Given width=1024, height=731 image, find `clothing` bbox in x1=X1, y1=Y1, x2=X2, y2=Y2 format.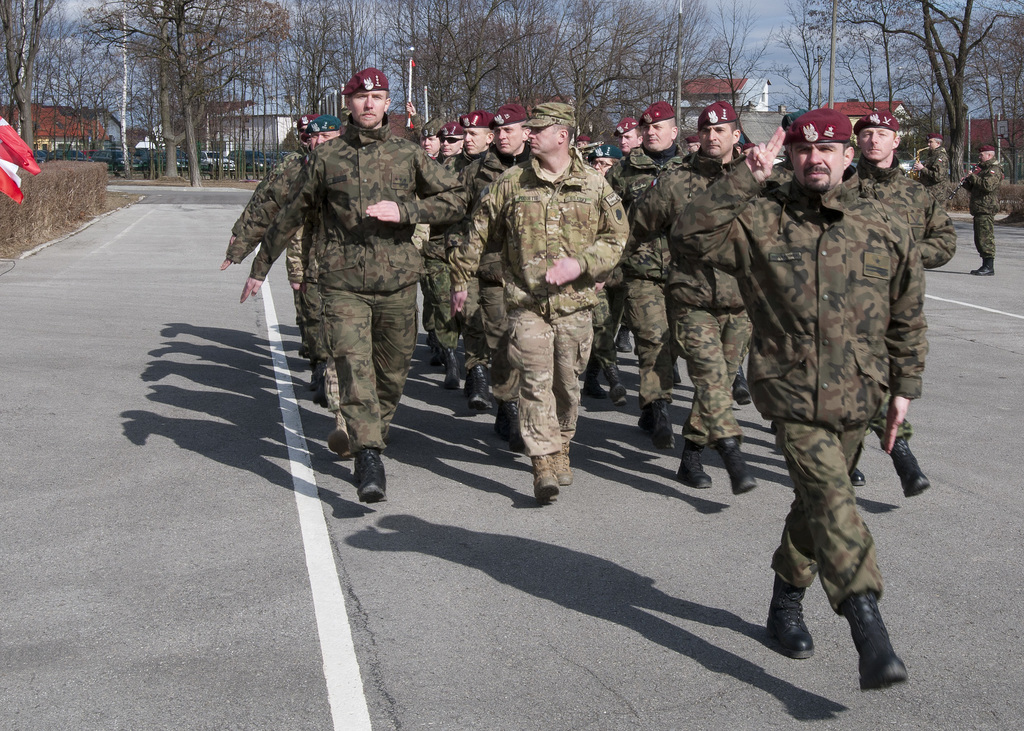
x1=844, y1=154, x2=957, y2=438.
